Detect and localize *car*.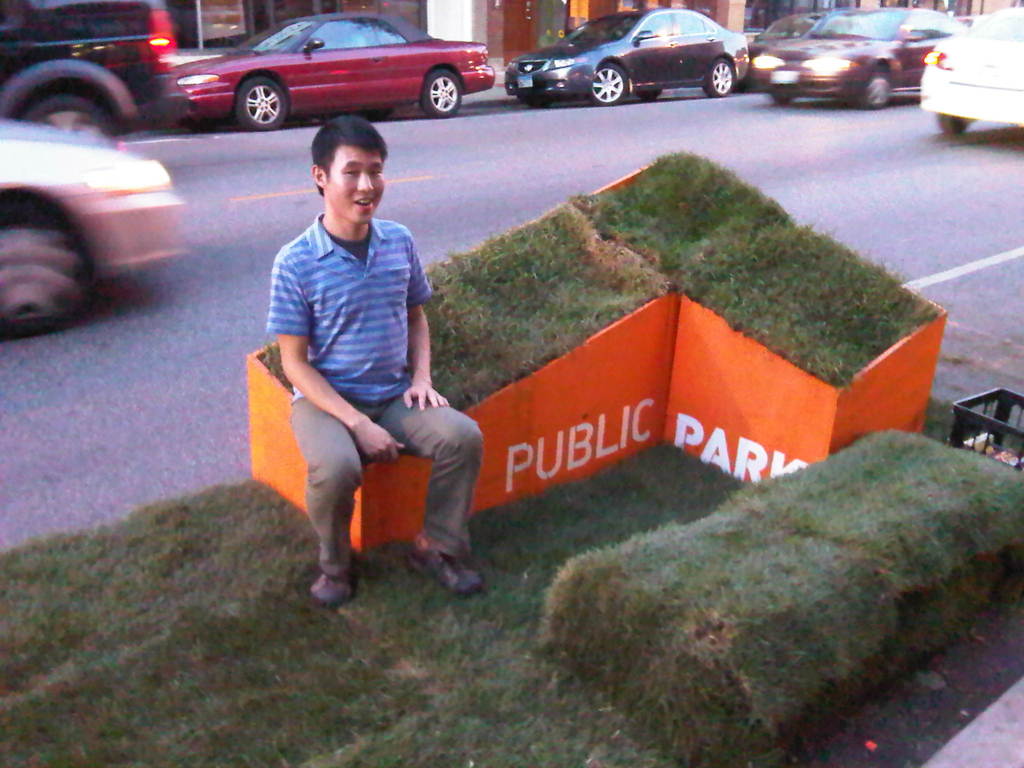
Localized at BBox(136, 11, 520, 115).
